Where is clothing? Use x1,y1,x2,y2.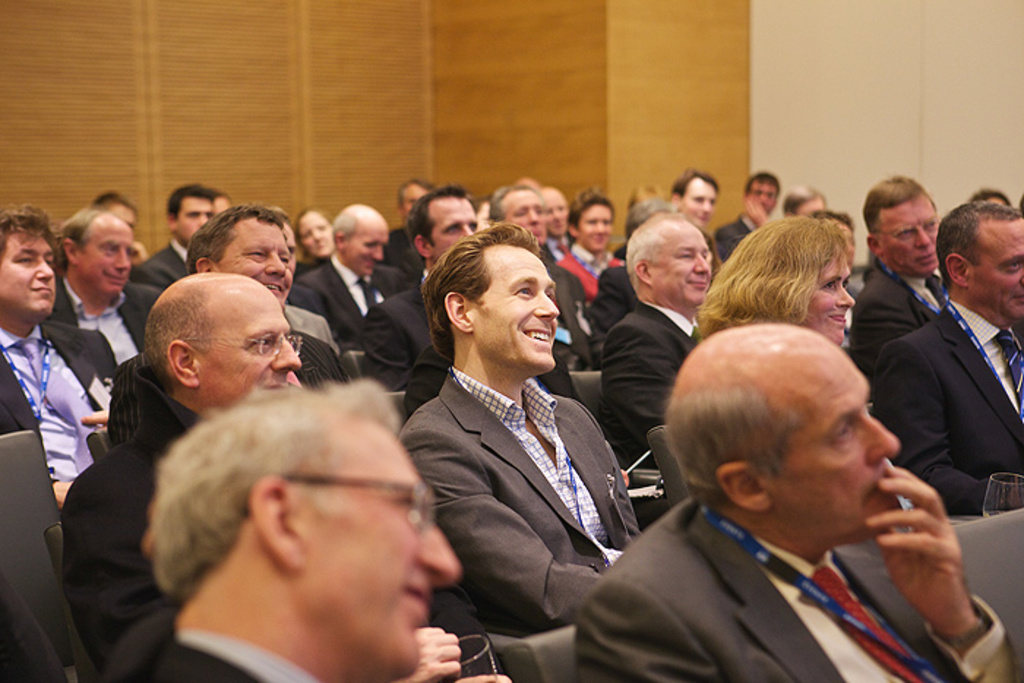
595,295,702,487.
